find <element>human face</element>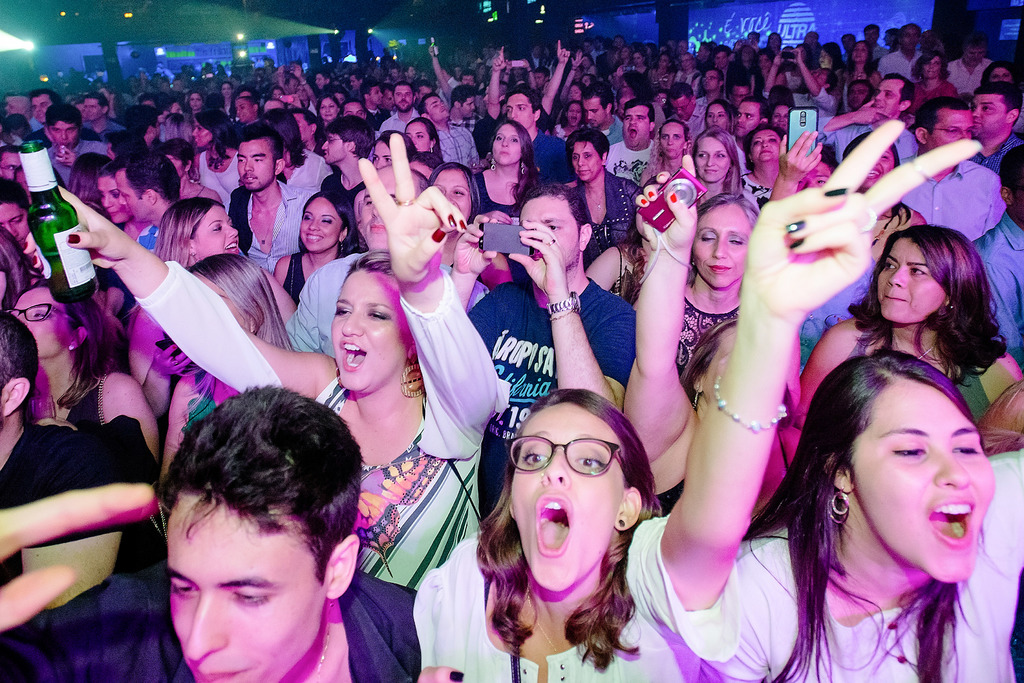
bbox(4, 99, 22, 114)
